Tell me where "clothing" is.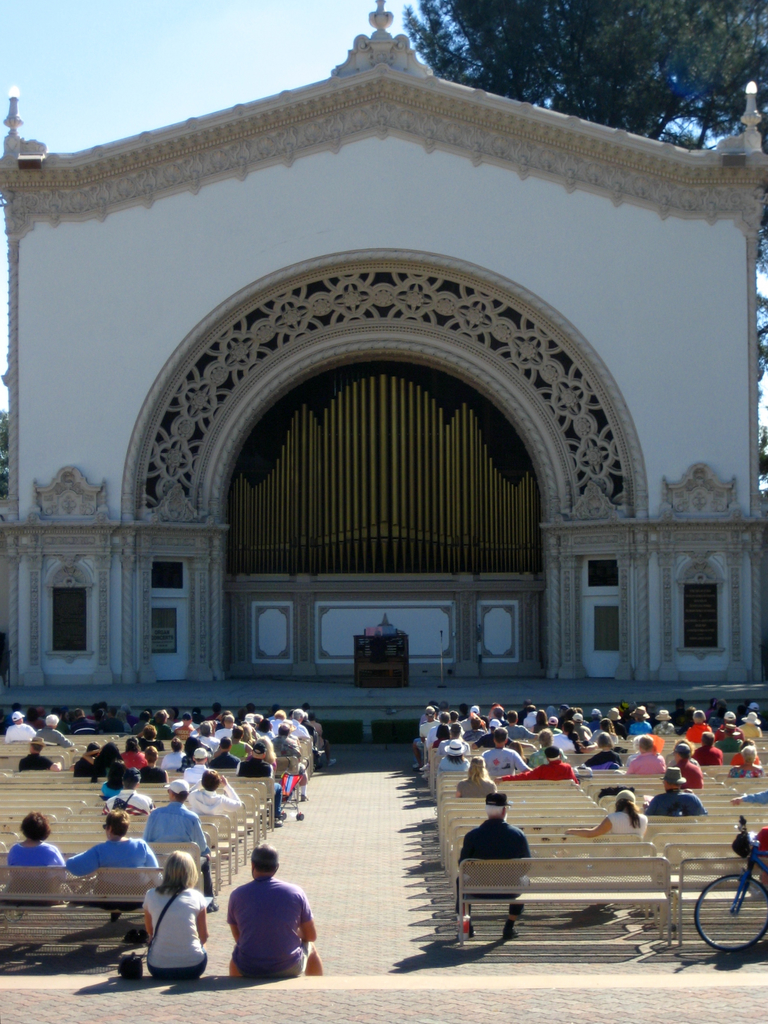
"clothing" is at {"left": 3, "top": 839, "right": 58, "bottom": 872}.
